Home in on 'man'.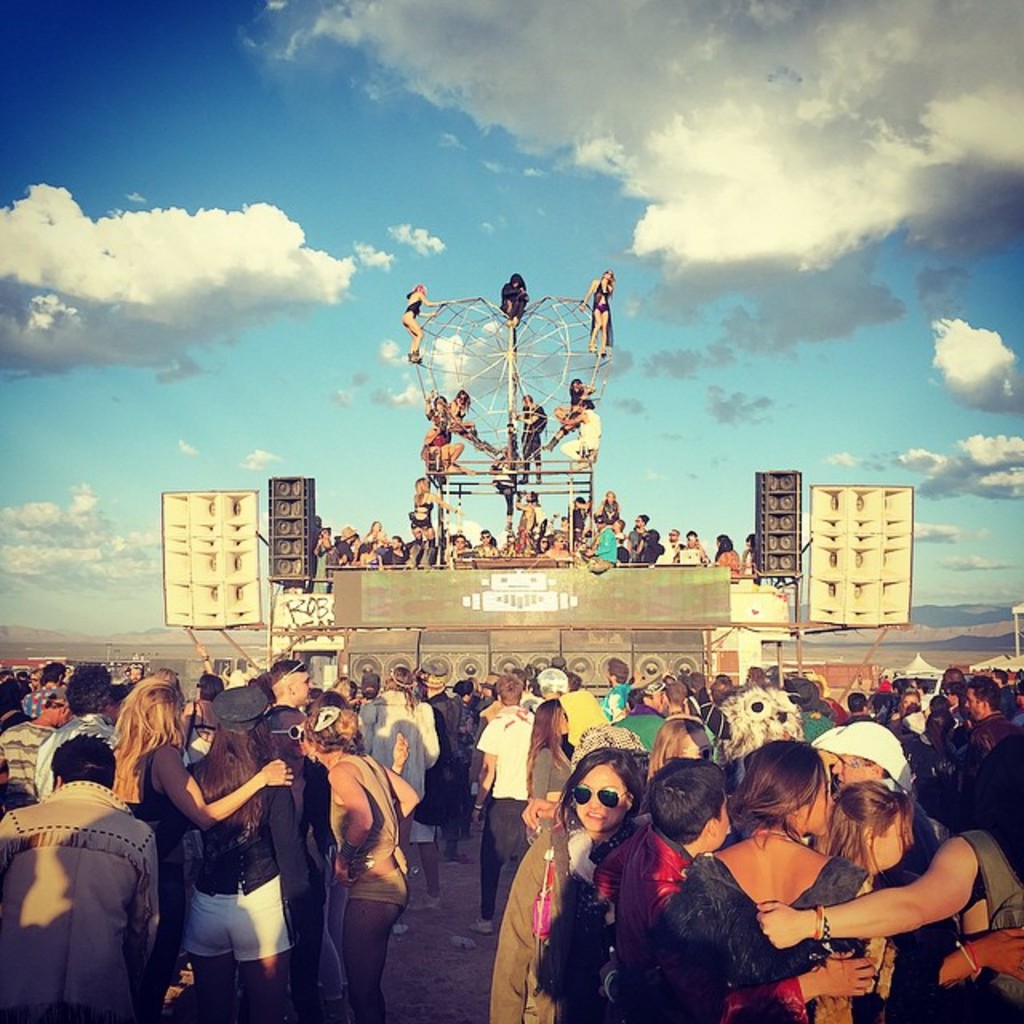
Homed in at bbox=(605, 515, 627, 554).
